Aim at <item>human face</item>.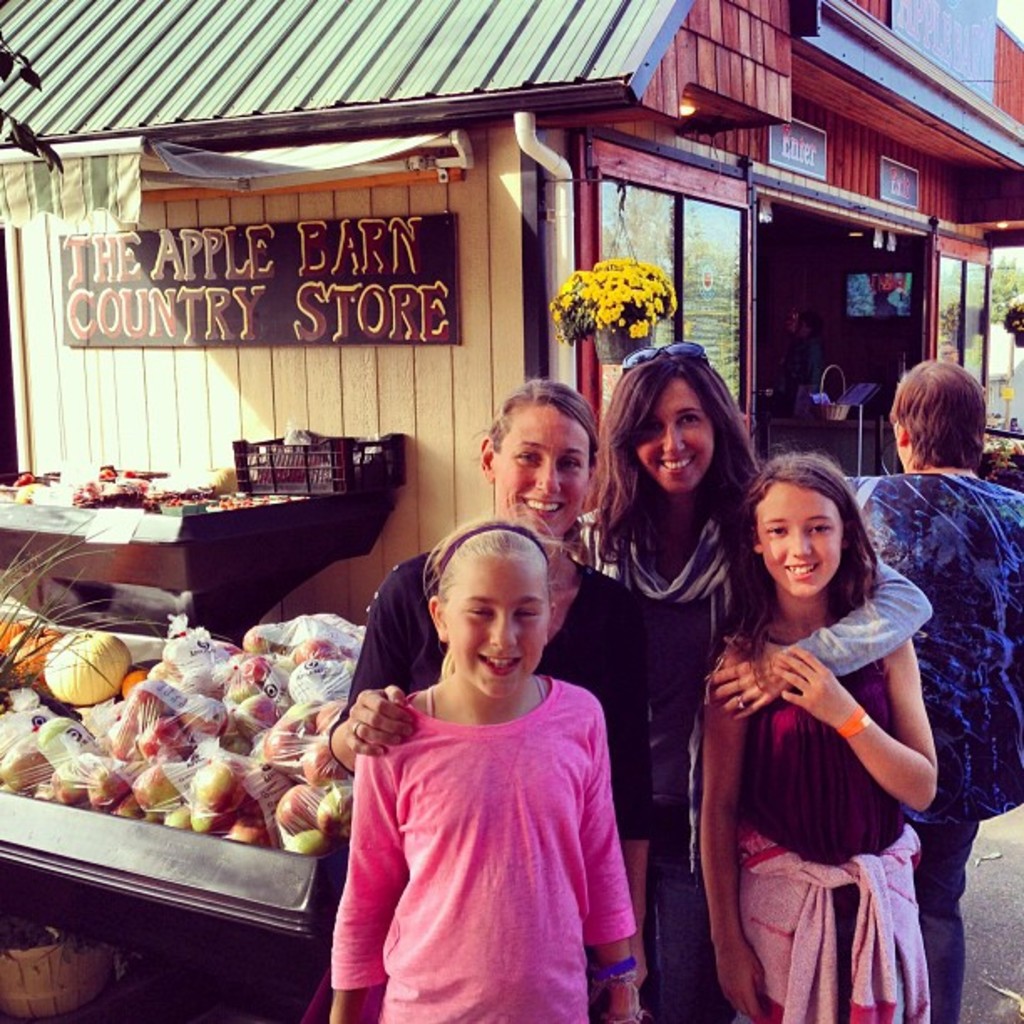
Aimed at 440, 550, 549, 701.
